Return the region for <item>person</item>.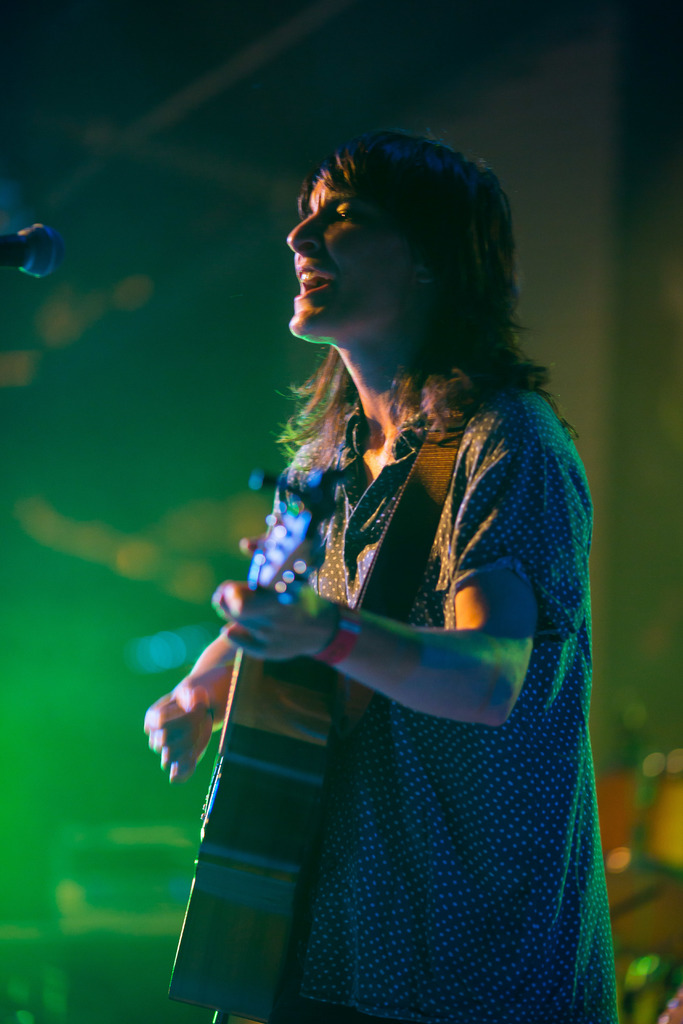
[141, 125, 621, 1023].
